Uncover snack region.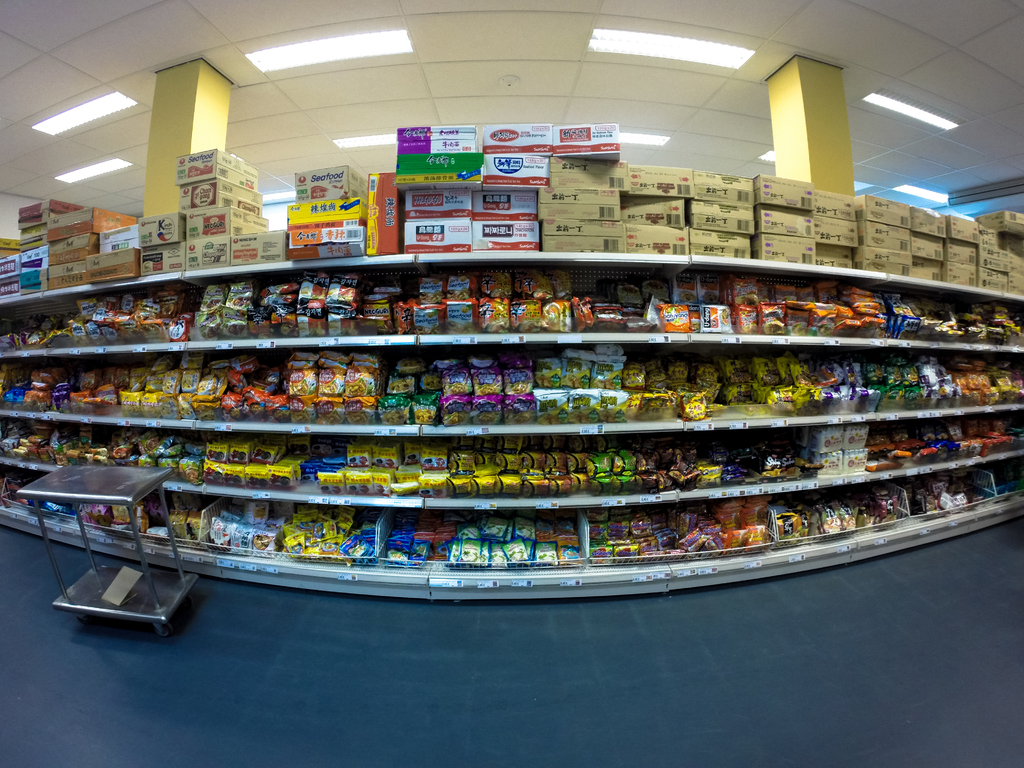
Uncovered: <region>321, 365, 346, 391</region>.
